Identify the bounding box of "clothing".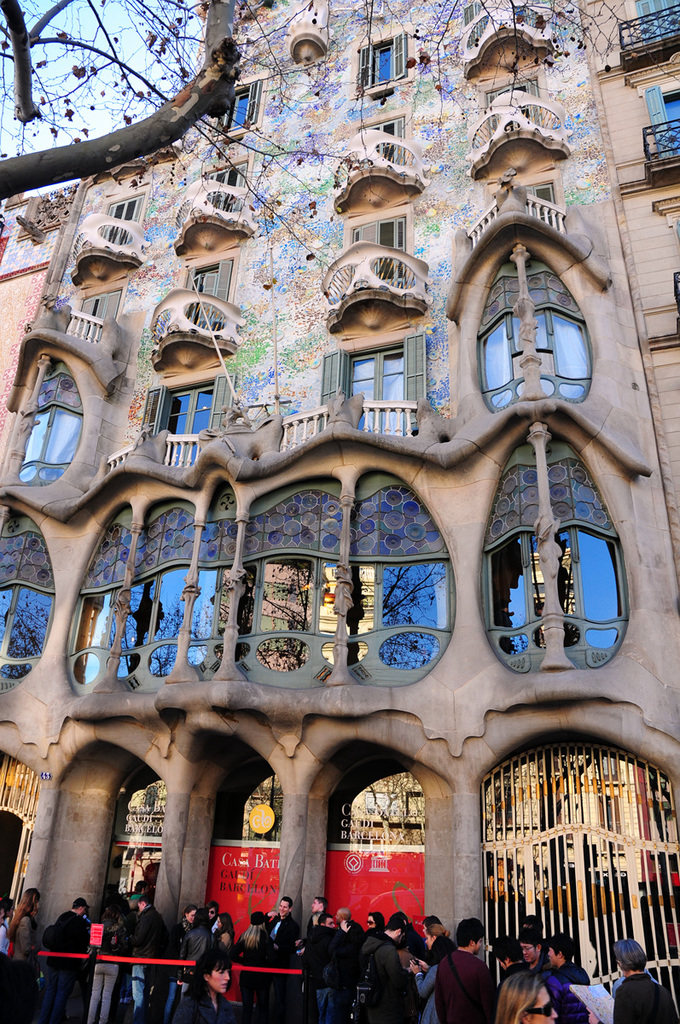
<region>10, 911, 37, 1023</region>.
